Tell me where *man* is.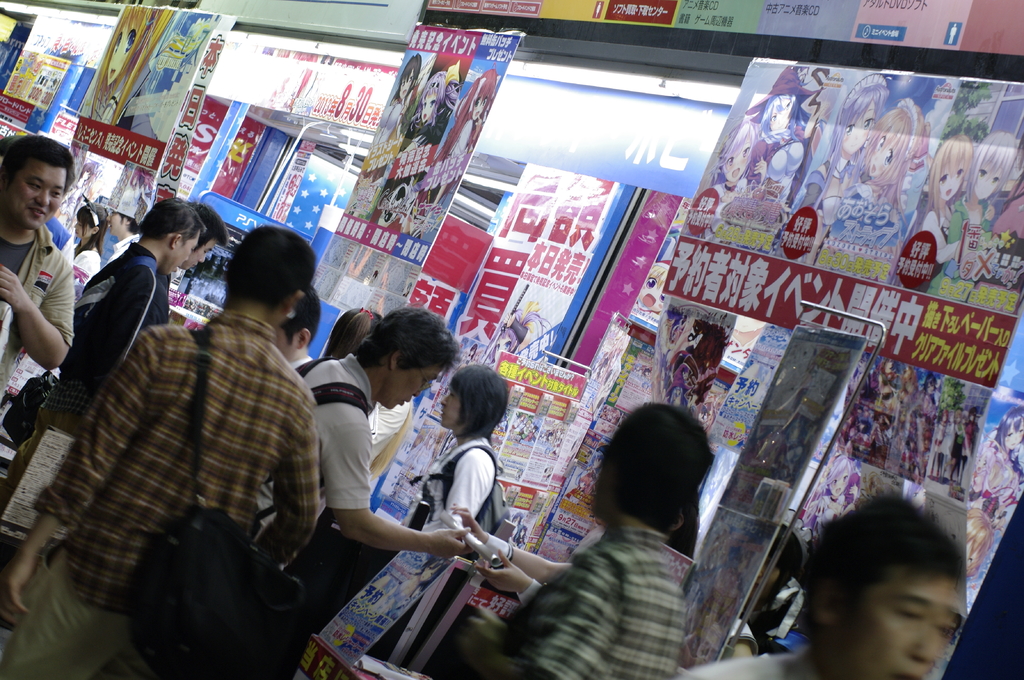
*man* is at Rect(676, 494, 965, 679).
